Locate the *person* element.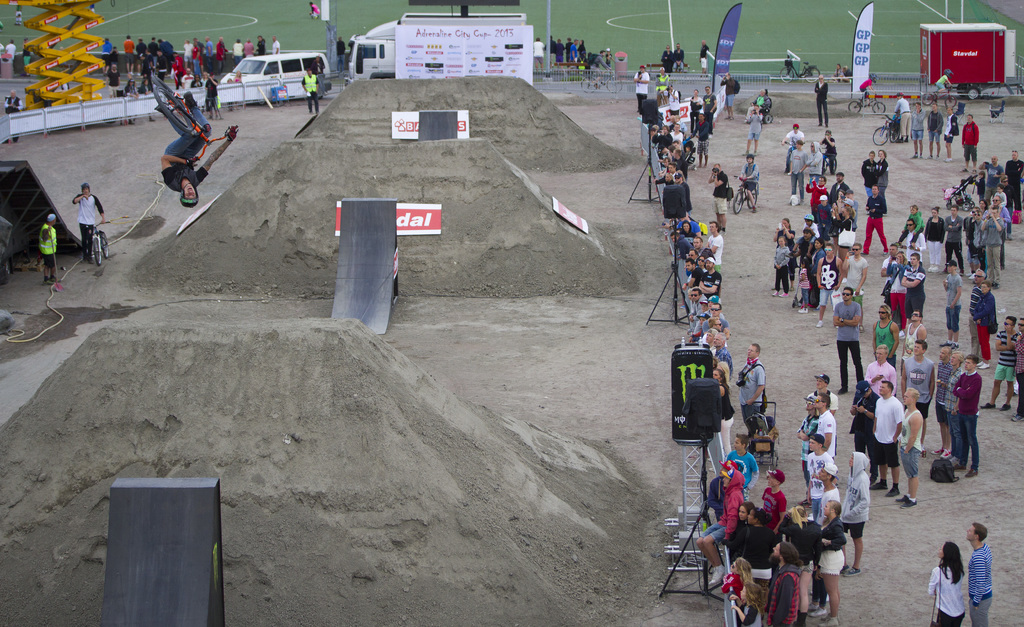
Element bbox: (936, 542, 968, 626).
